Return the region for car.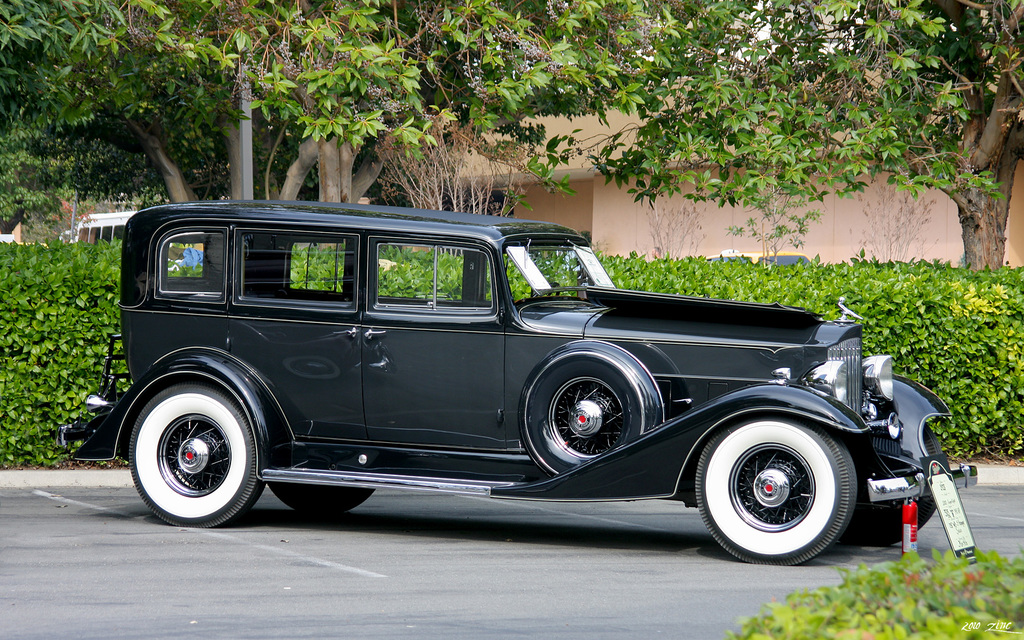
box(55, 200, 980, 561).
